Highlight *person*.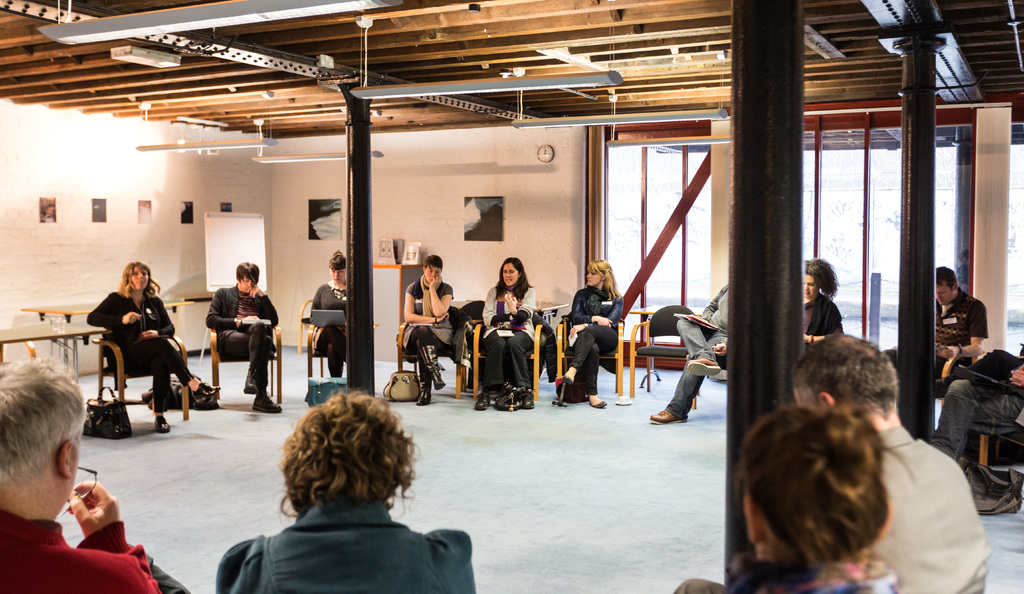
Highlighted region: <region>801, 255, 844, 349</region>.
